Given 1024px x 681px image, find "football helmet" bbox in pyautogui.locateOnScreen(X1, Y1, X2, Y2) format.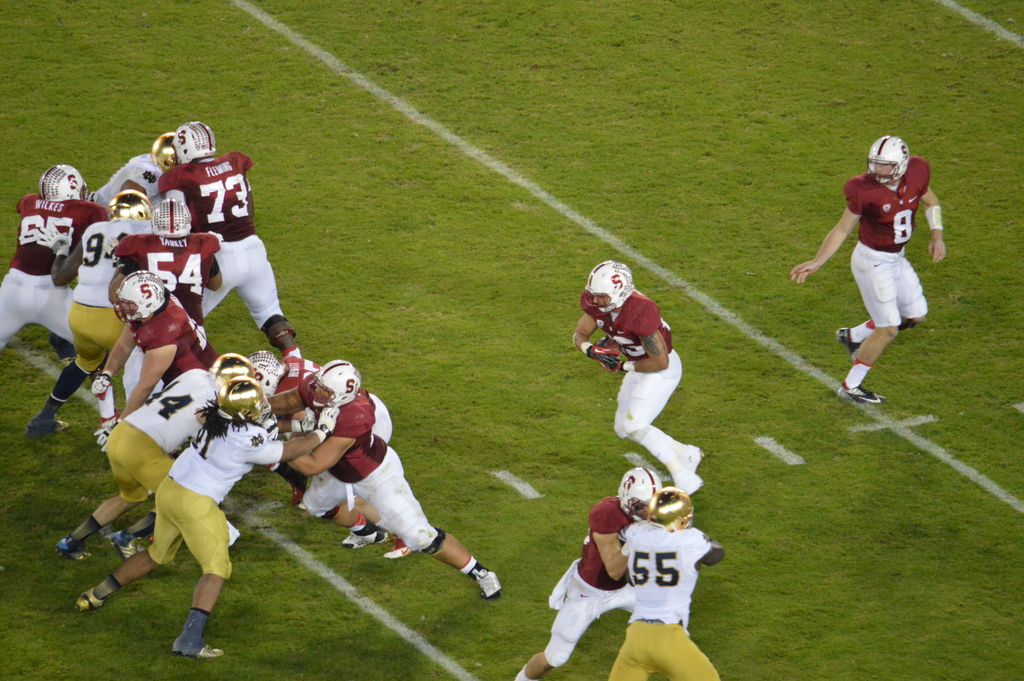
pyautogui.locateOnScreen(250, 349, 283, 399).
